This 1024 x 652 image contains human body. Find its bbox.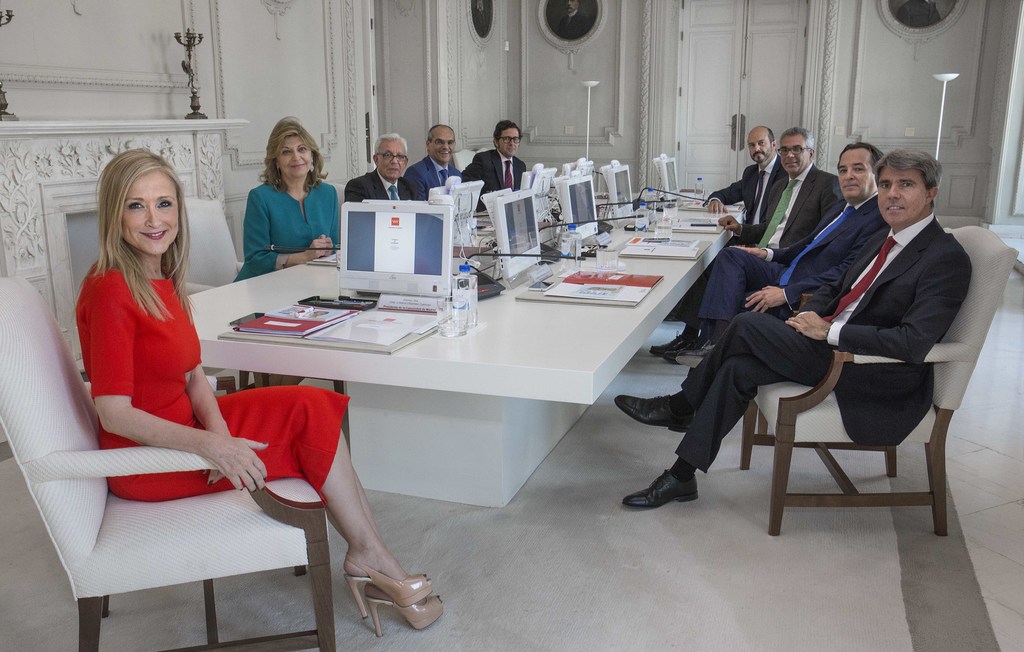
x1=612 y1=153 x2=968 y2=509.
